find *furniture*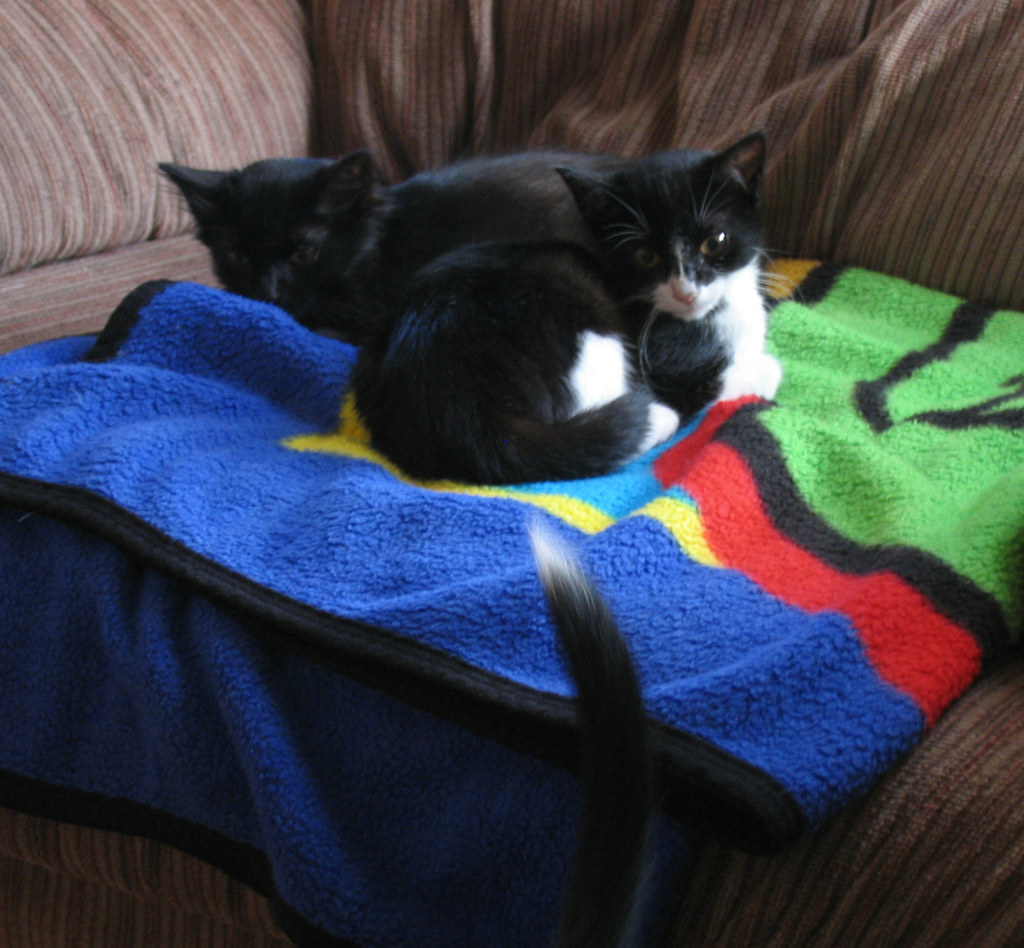
{"left": 0, "top": 0, "right": 1023, "bottom": 947}
